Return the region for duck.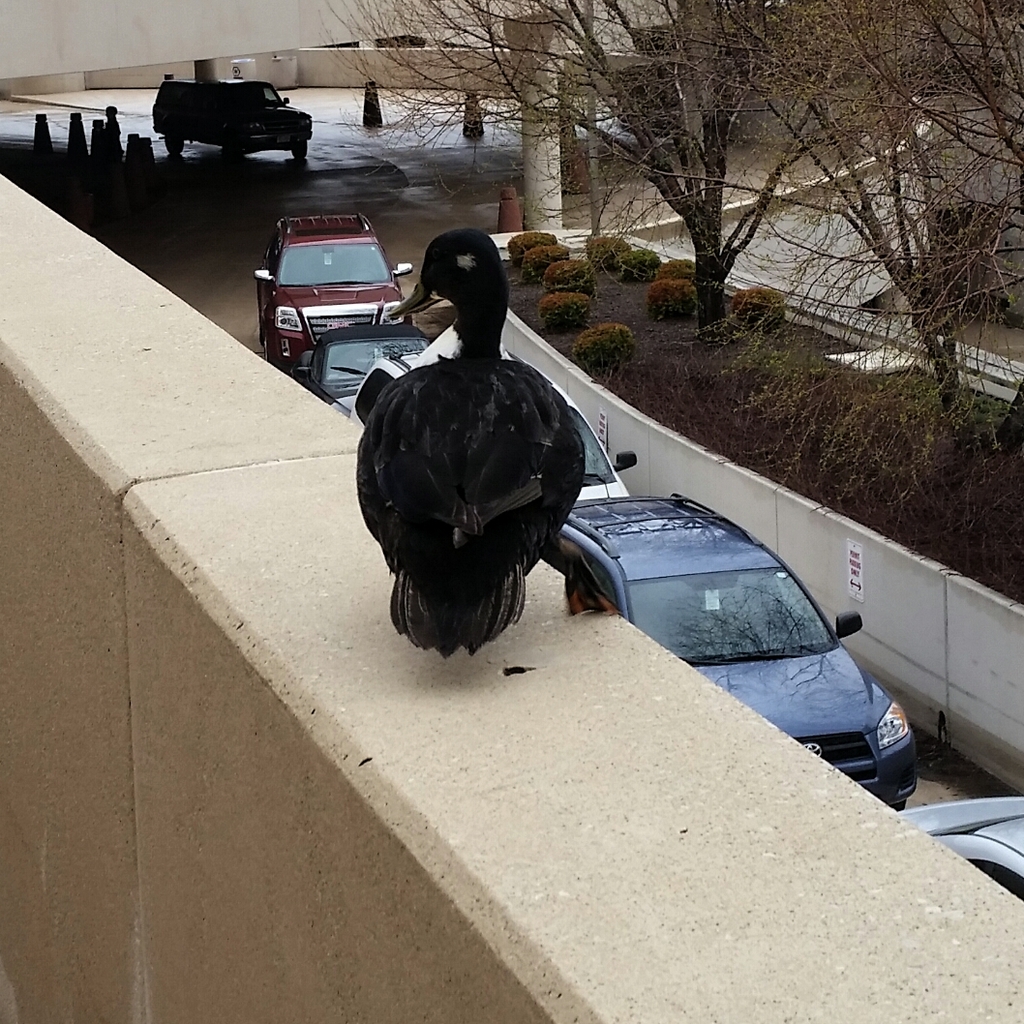
region(351, 226, 588, 648).
